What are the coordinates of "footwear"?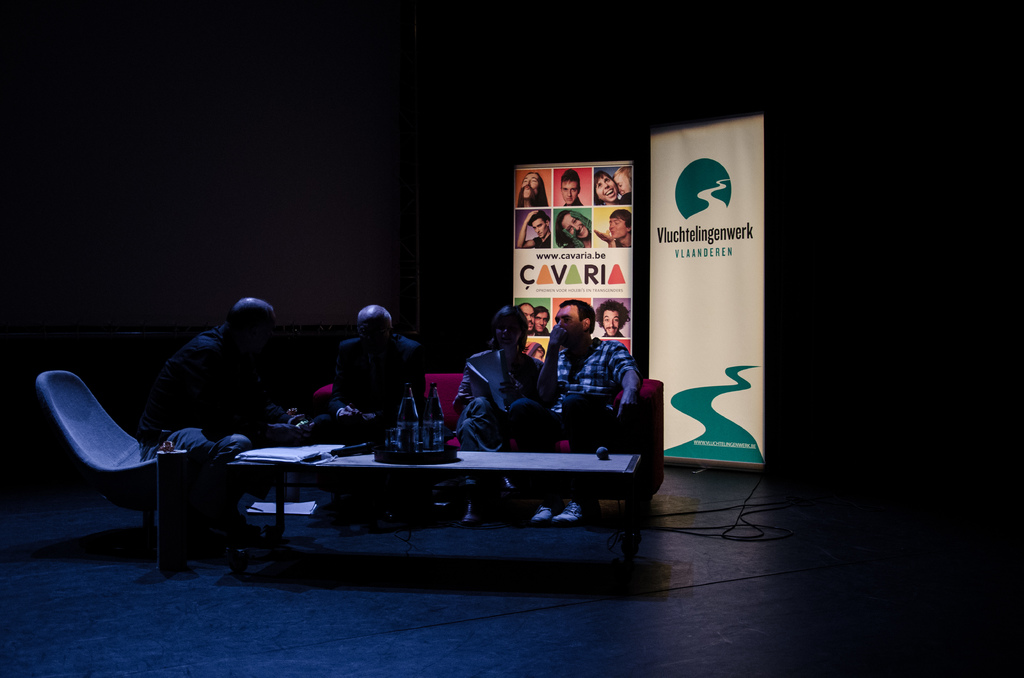
x1=551, y1=495, x2=584, y2=522.
